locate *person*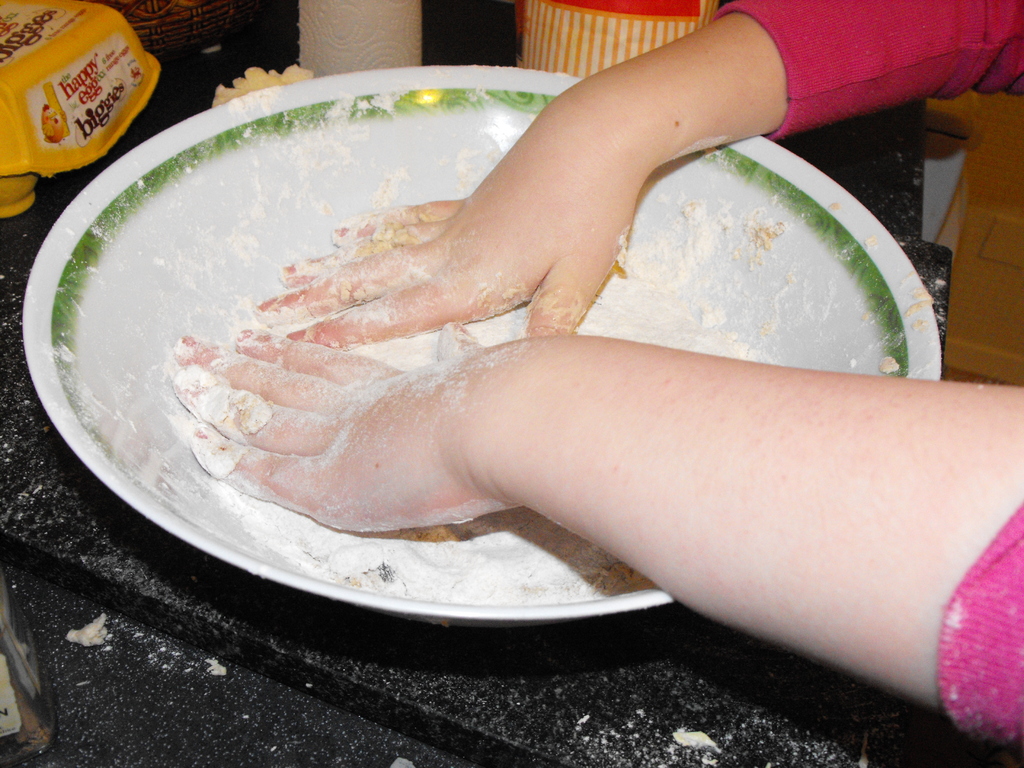
BBox(164, 0, 1023, 757)
